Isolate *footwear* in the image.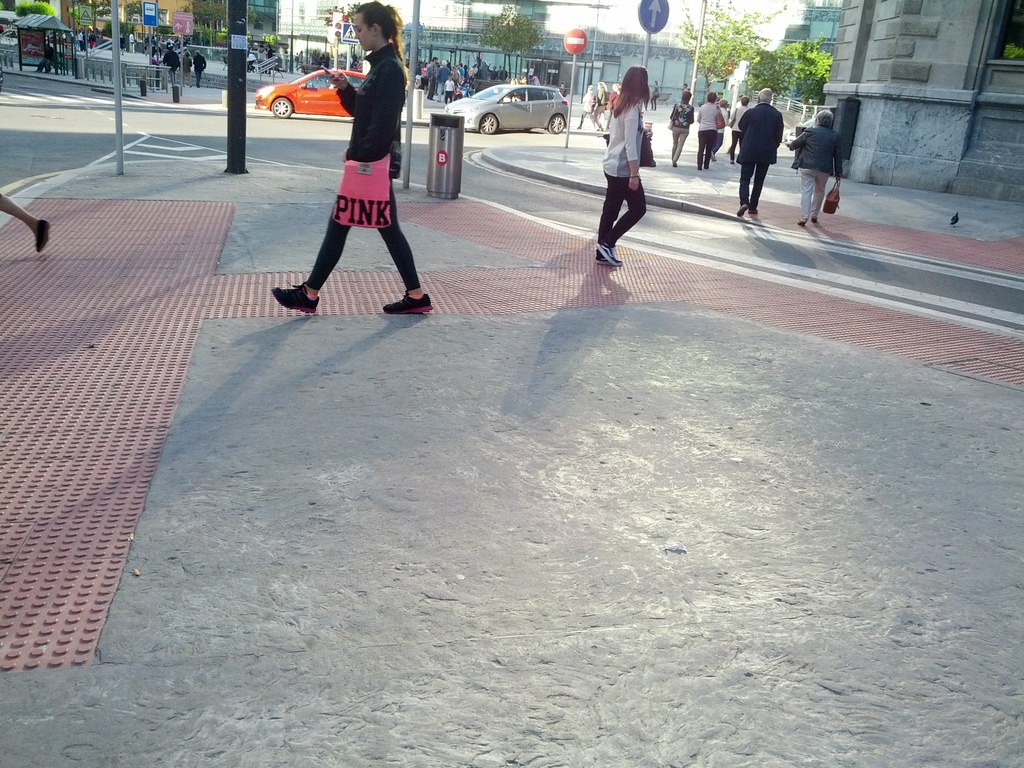
Isolated region: [x1=810, y1=219, x2=818, y2=224].
